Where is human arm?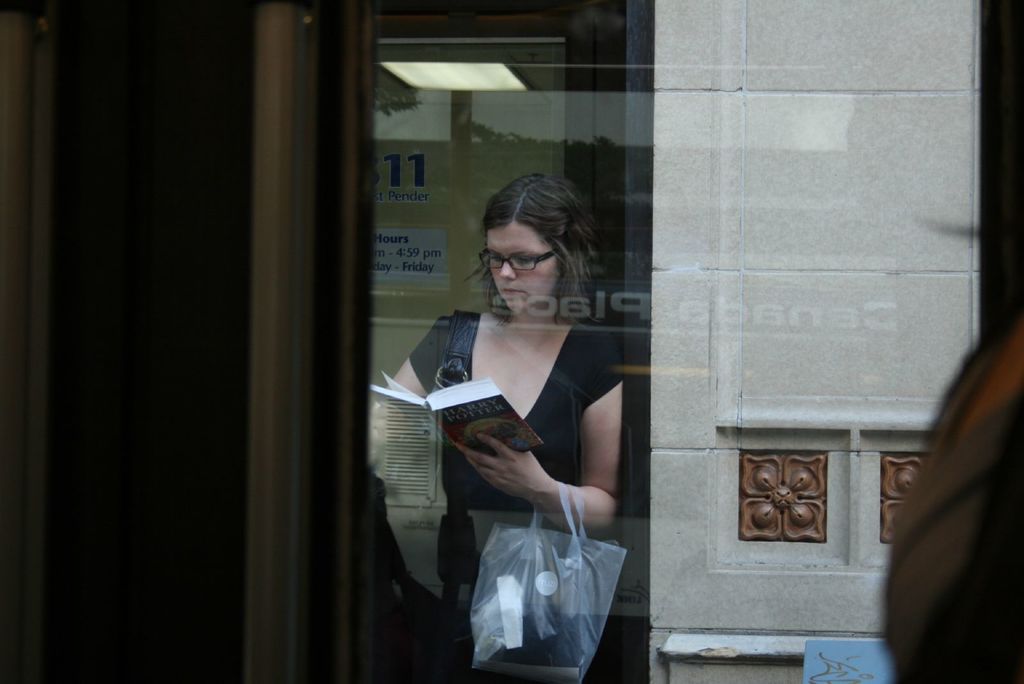
Rect(453, 364, 625, 532).
